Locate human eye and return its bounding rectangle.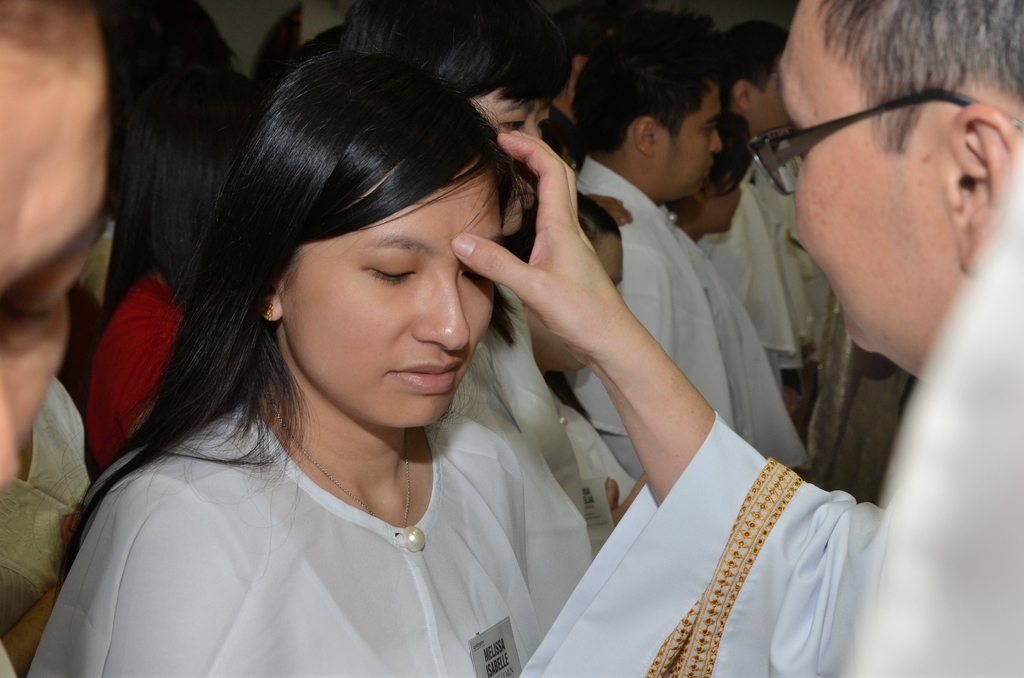
left=534, top=104, right=551, bottom=129.
